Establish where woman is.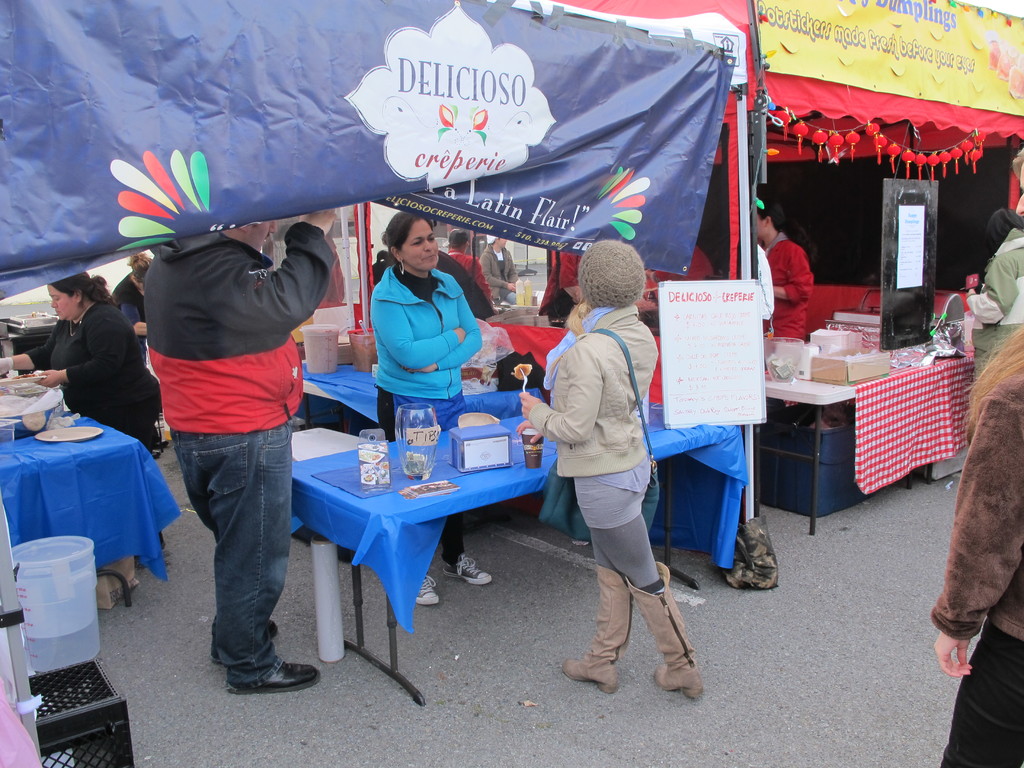
Established at Rect(0, 274, 161, 454).
